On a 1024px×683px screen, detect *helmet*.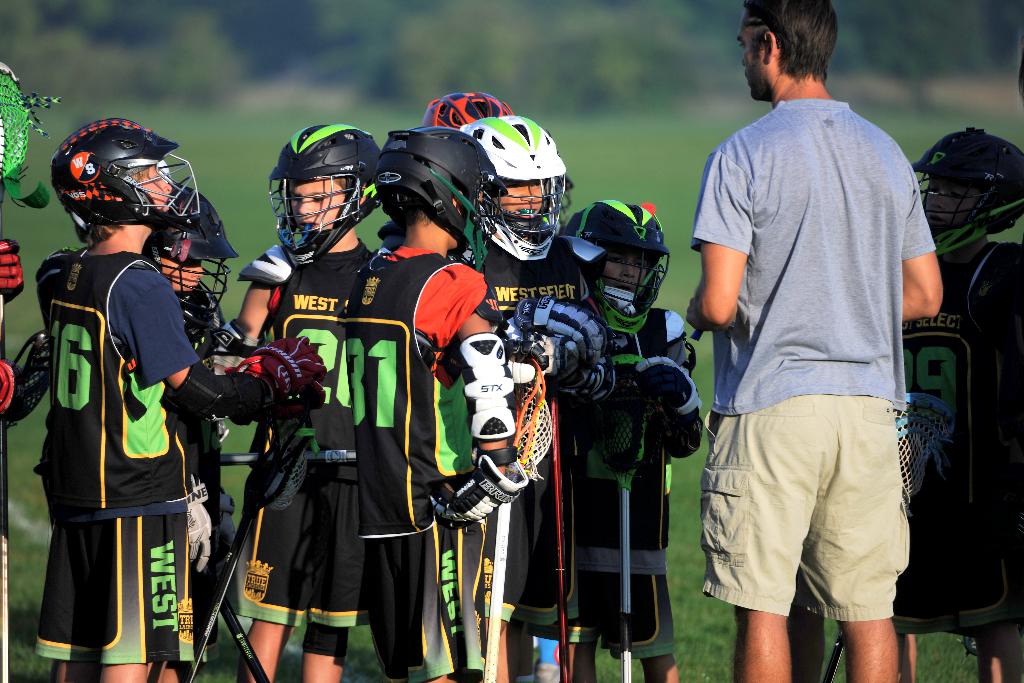
bbox(49, 119, 202, 260).
